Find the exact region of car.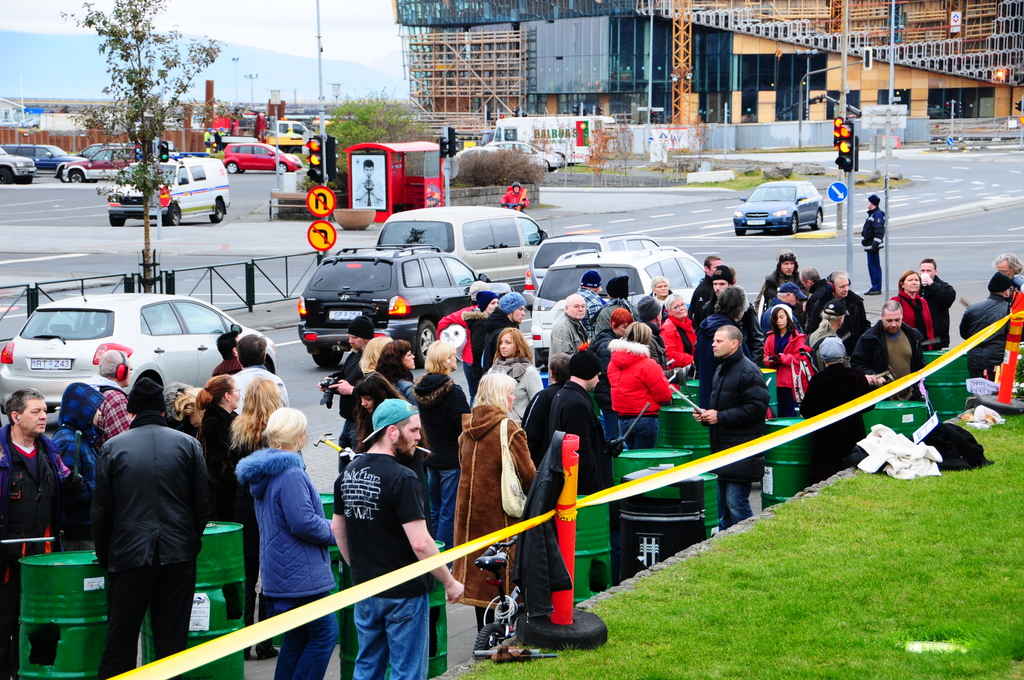
Exact region: 0/118/17/127.
